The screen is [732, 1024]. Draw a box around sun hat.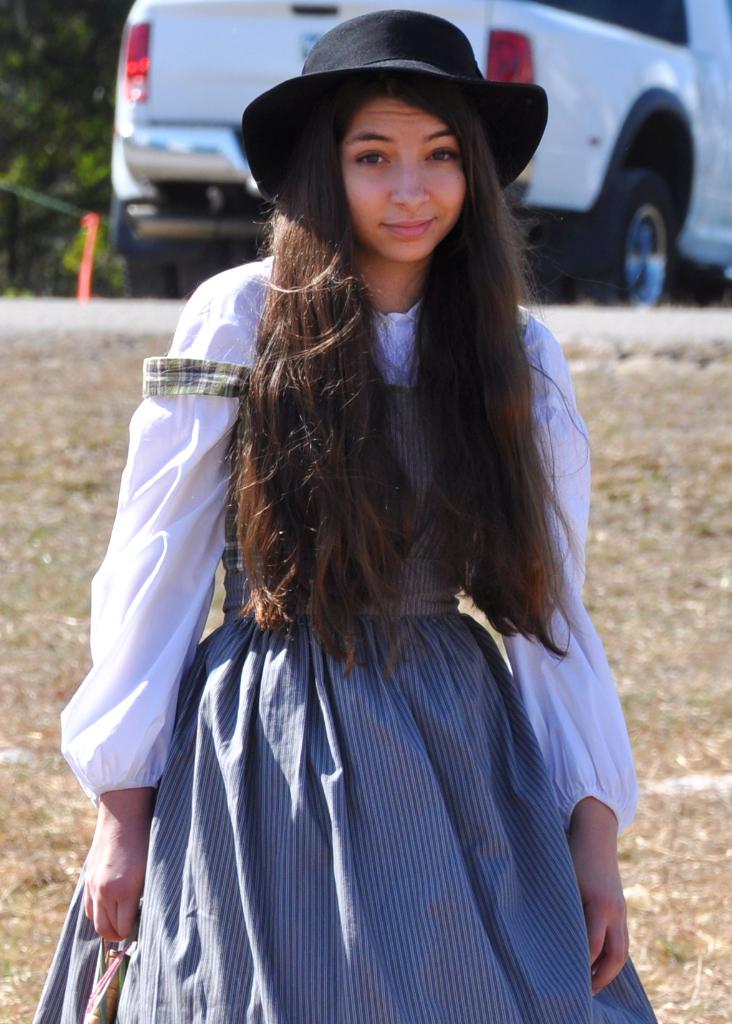
Rect(236, 6, 548, 200).
